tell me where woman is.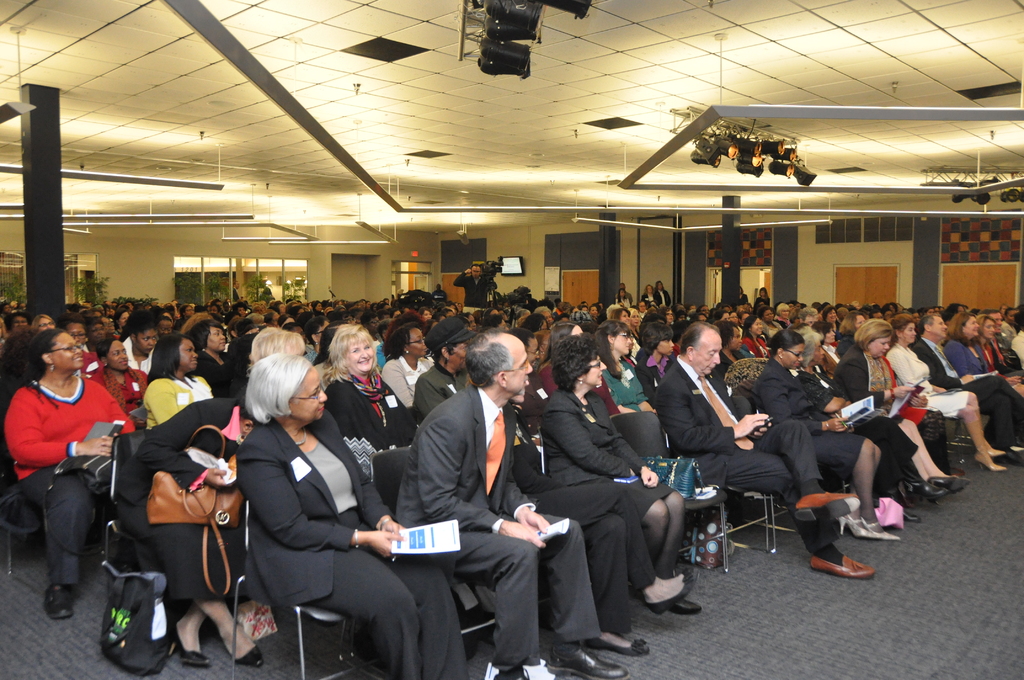
woman is at box=[970, 317, 1023, 389].
